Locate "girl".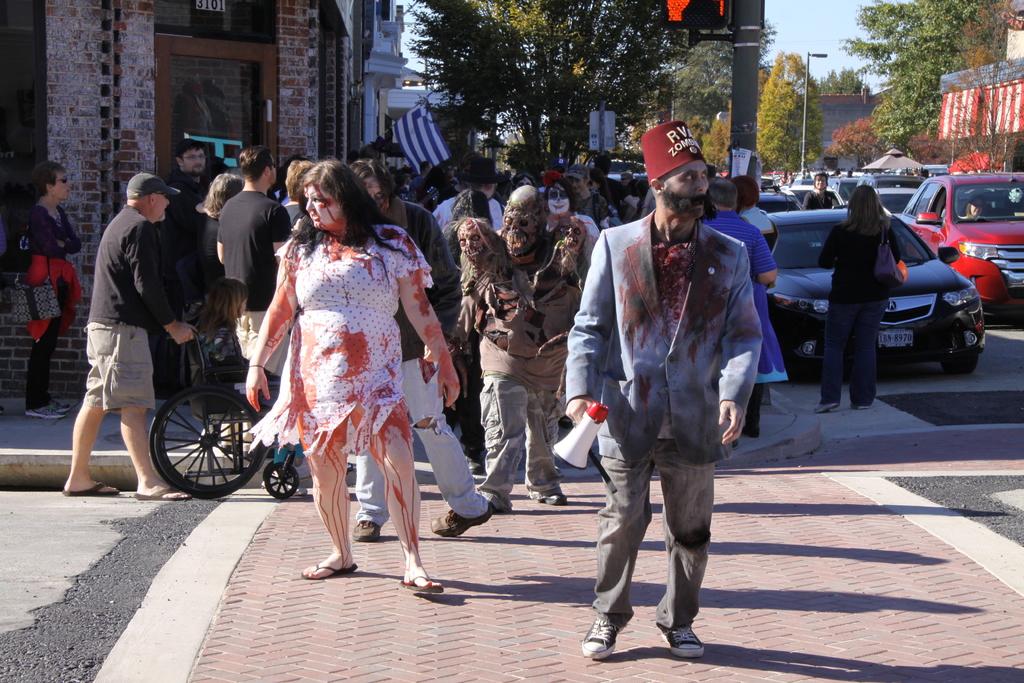
Bounding box: box(821, 179, 909, 411).
